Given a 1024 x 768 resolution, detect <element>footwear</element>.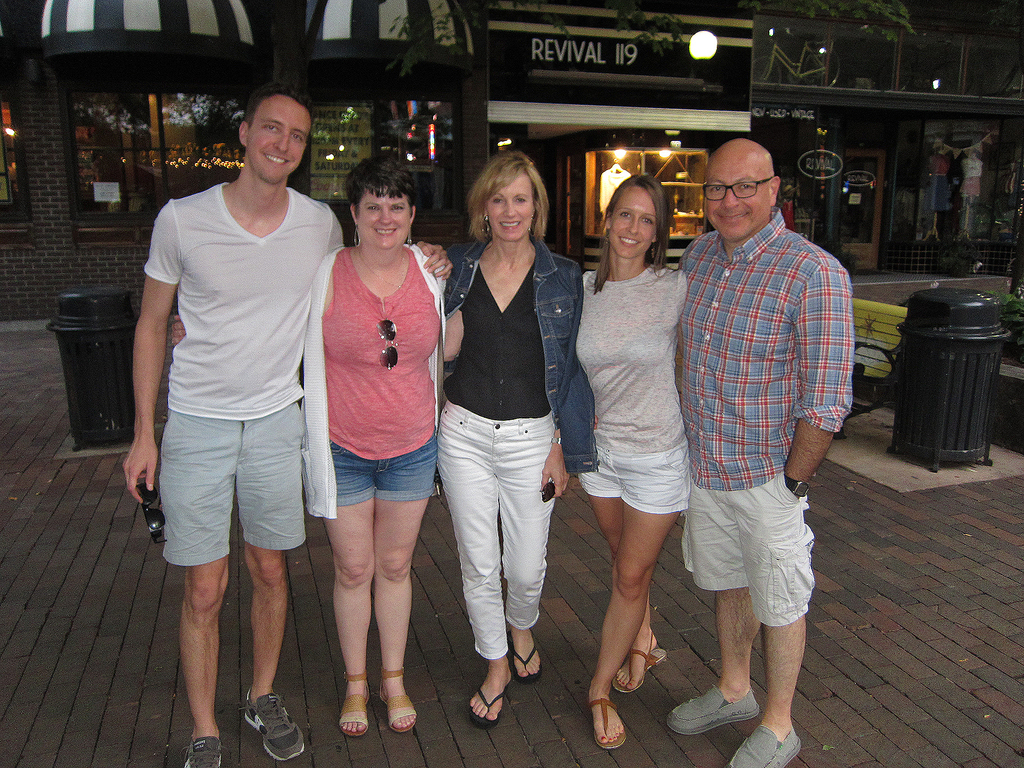
175/734/223/767.
